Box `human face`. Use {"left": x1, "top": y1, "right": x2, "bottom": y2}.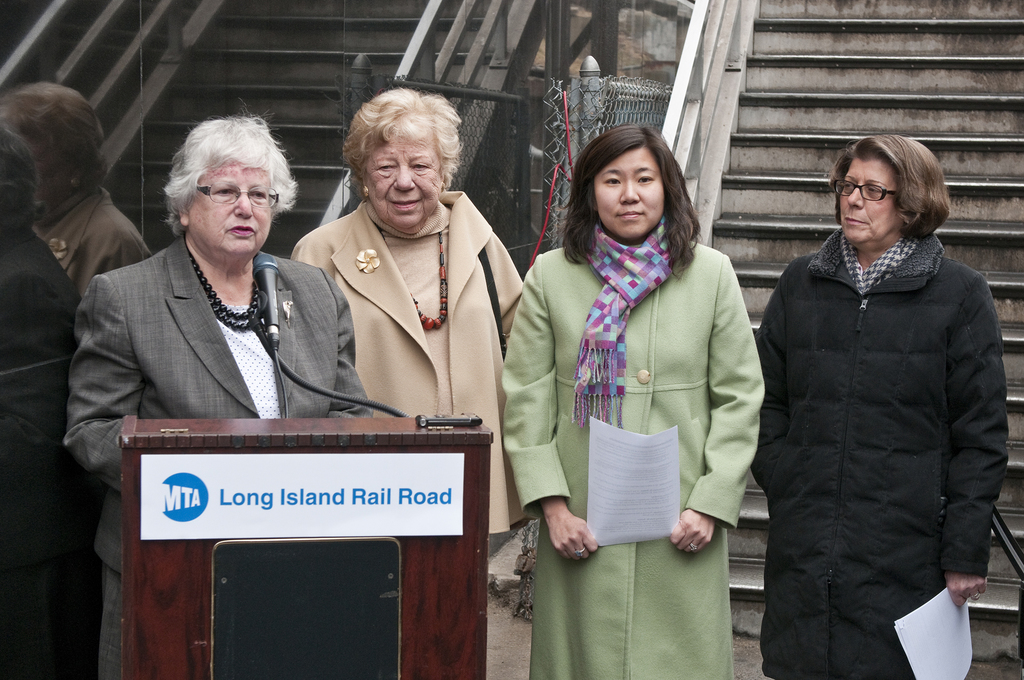
{"left": 840, "top": 155, "right": 902, "bottom": 247}.
